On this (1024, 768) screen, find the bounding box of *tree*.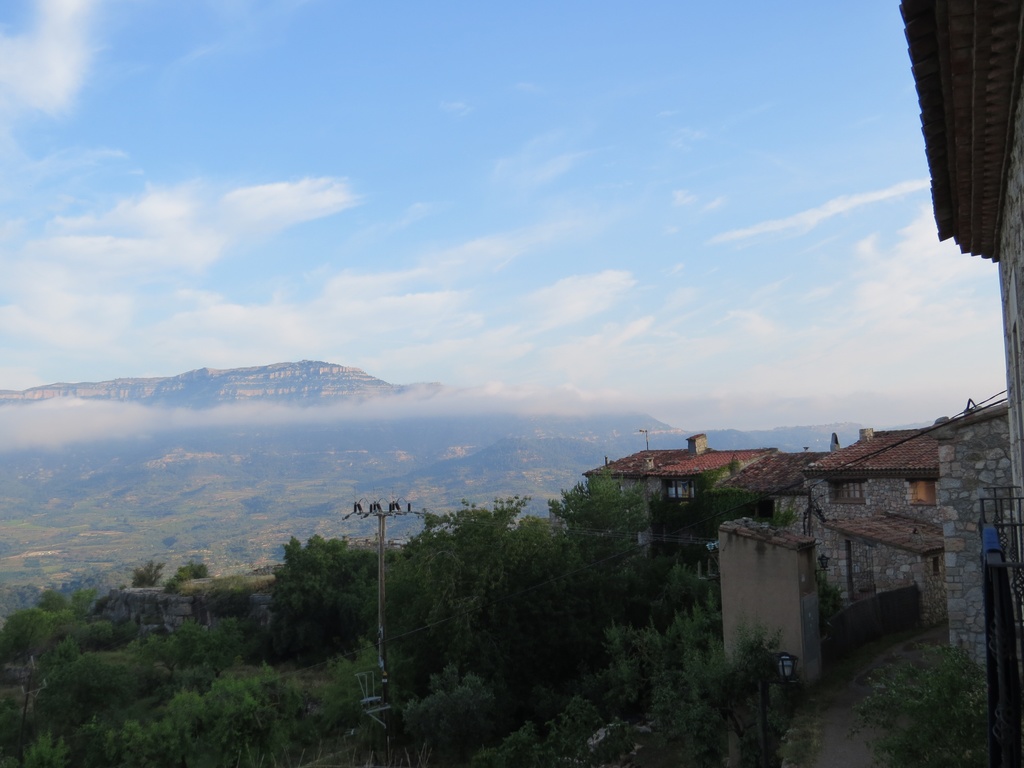
Bounding box: <region>662, 563, 705, 626</region>.
